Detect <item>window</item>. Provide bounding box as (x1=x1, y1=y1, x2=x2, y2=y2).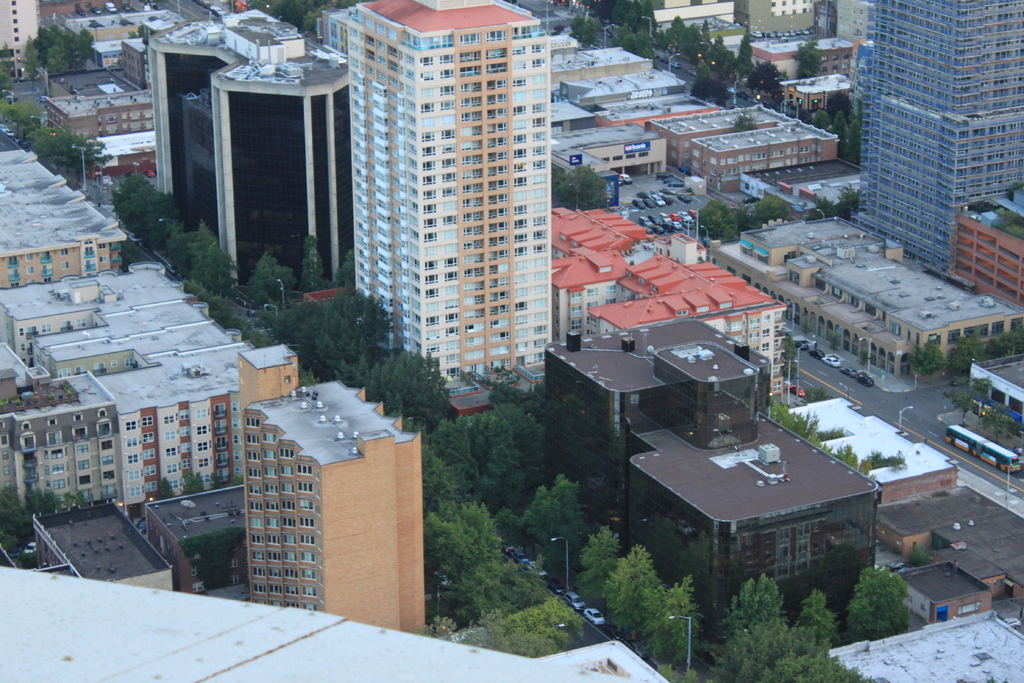
(x1=515, y1=342, x2=527, y2=350).
